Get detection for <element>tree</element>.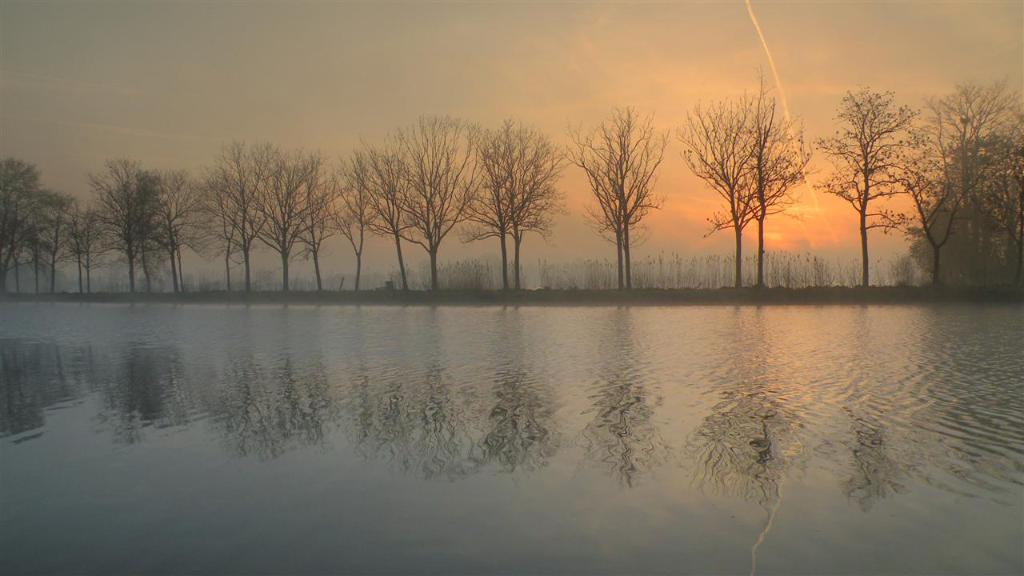
Detection: 178/136/267/290.
